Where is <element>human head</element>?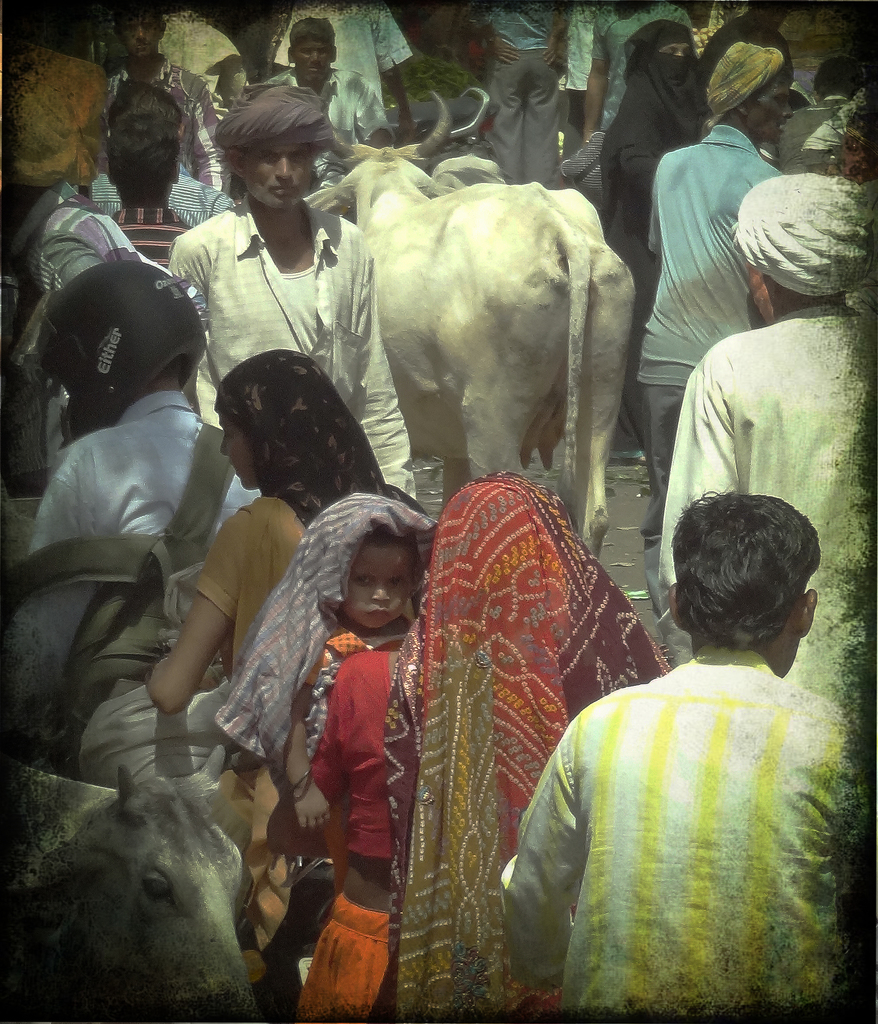
BBox(698, 37, 794, 142).
